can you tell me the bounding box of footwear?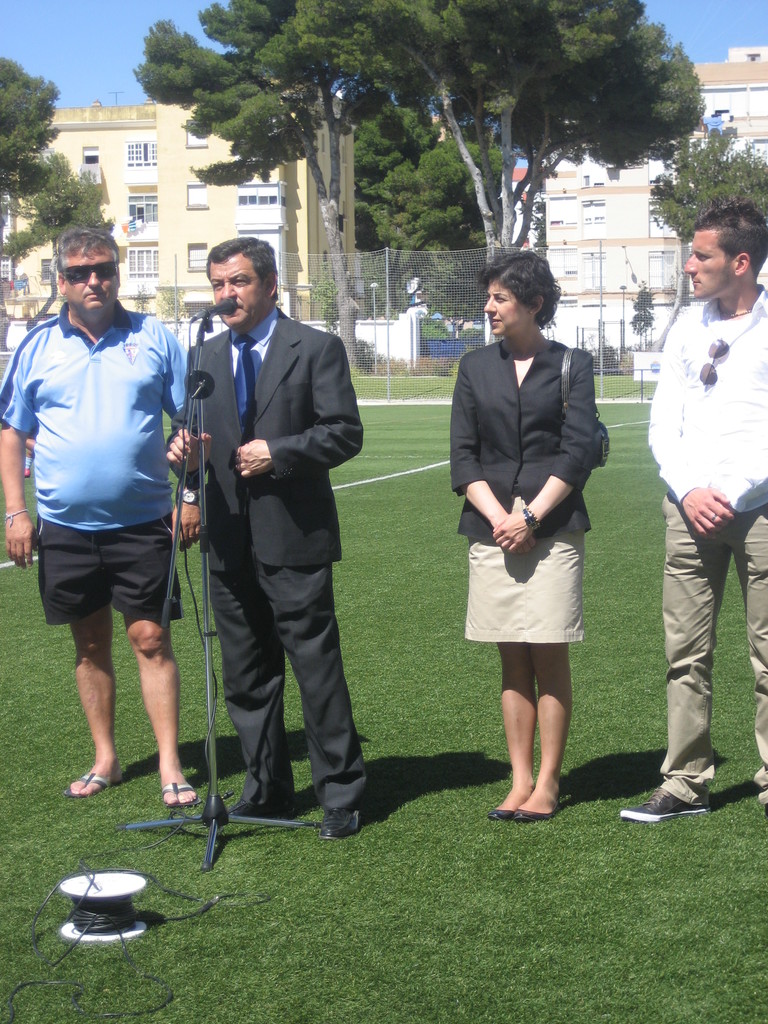
621 764 729 832.
